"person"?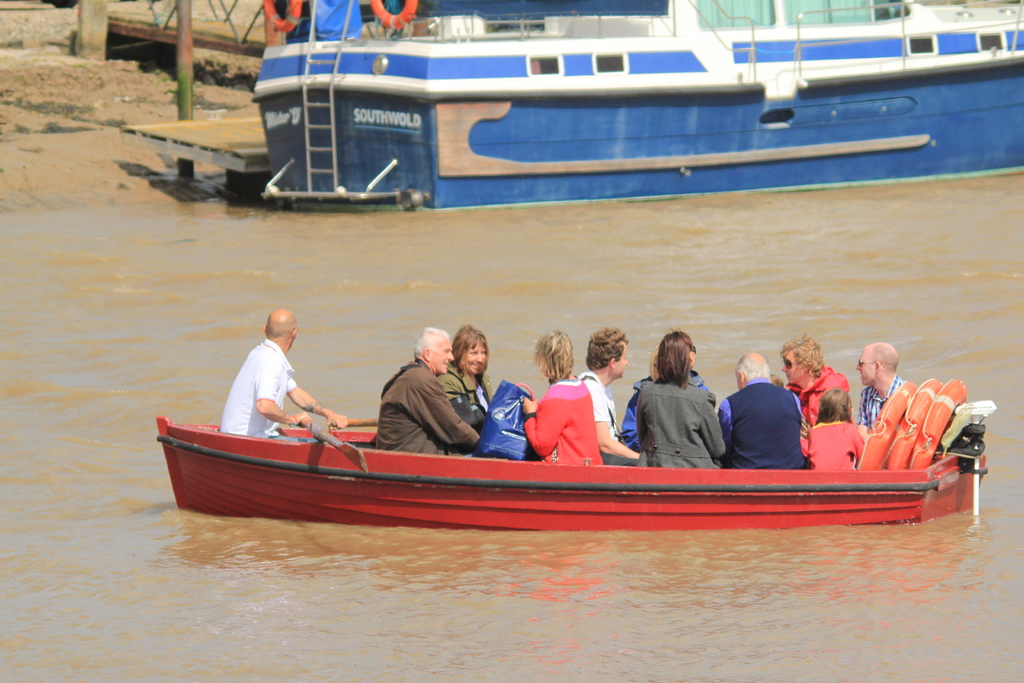
(849,341,915,445)
